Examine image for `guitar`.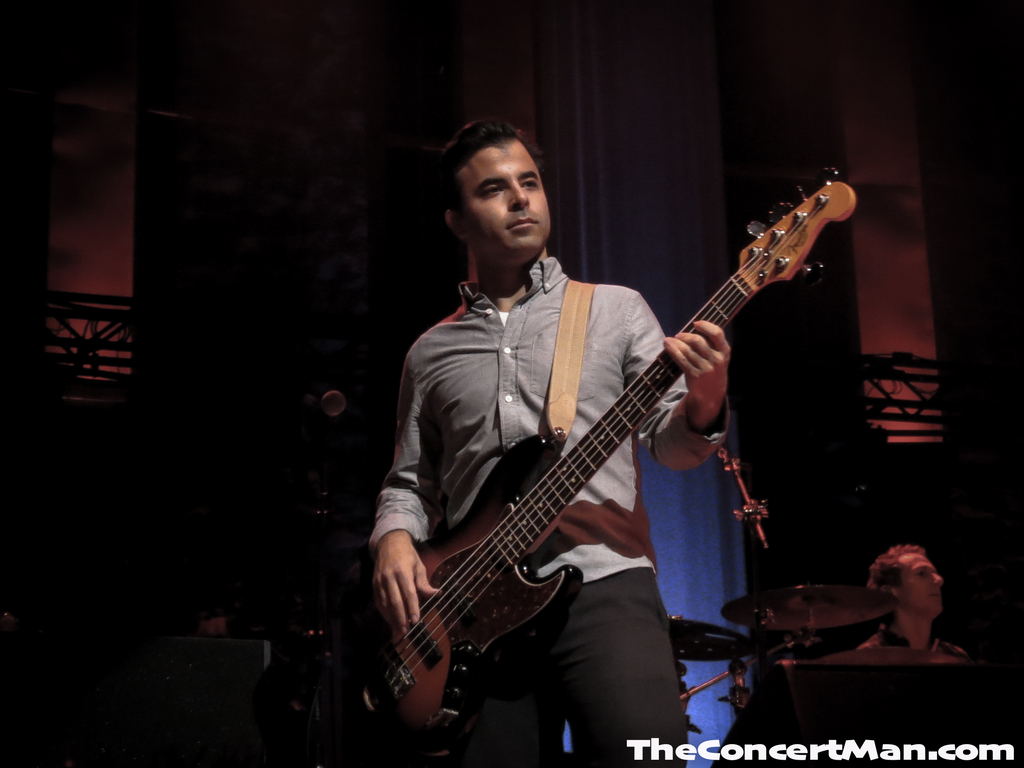
Examination result: (359, 160, 856, 767).
